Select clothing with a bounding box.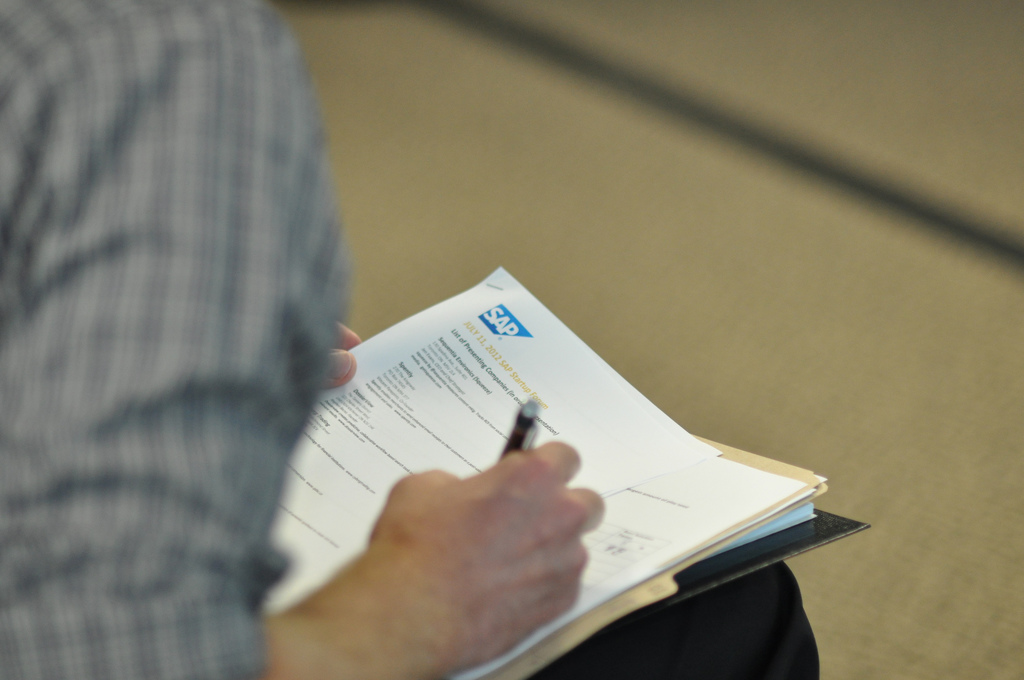
[0, 0, 368, 678].
